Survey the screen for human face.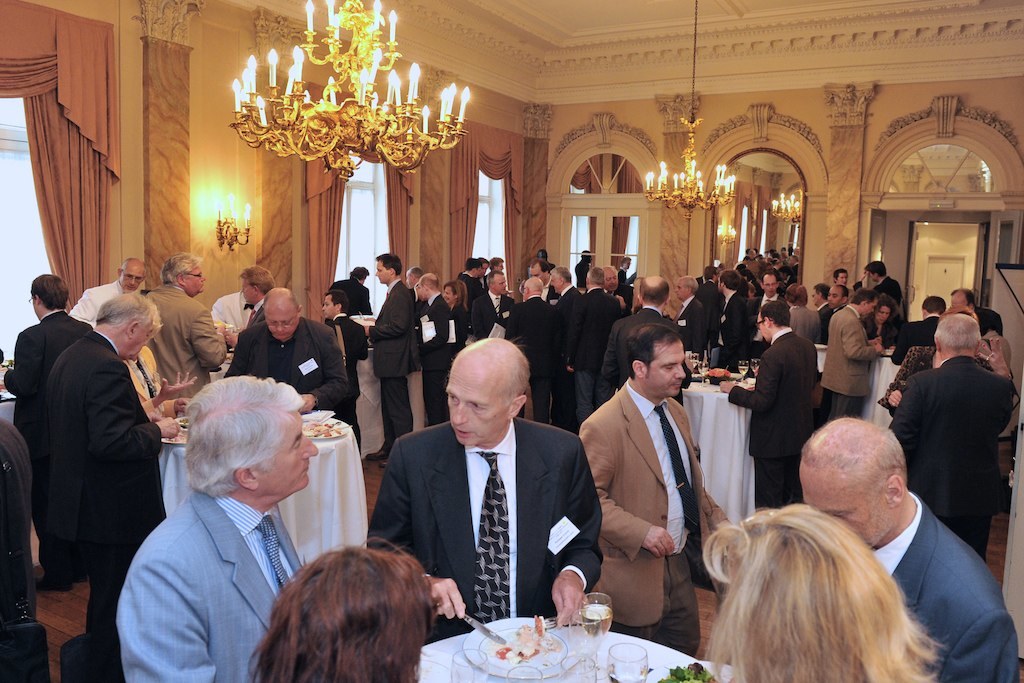
Survey found: [x1=837, y1=272, x2=847, y2=282].
